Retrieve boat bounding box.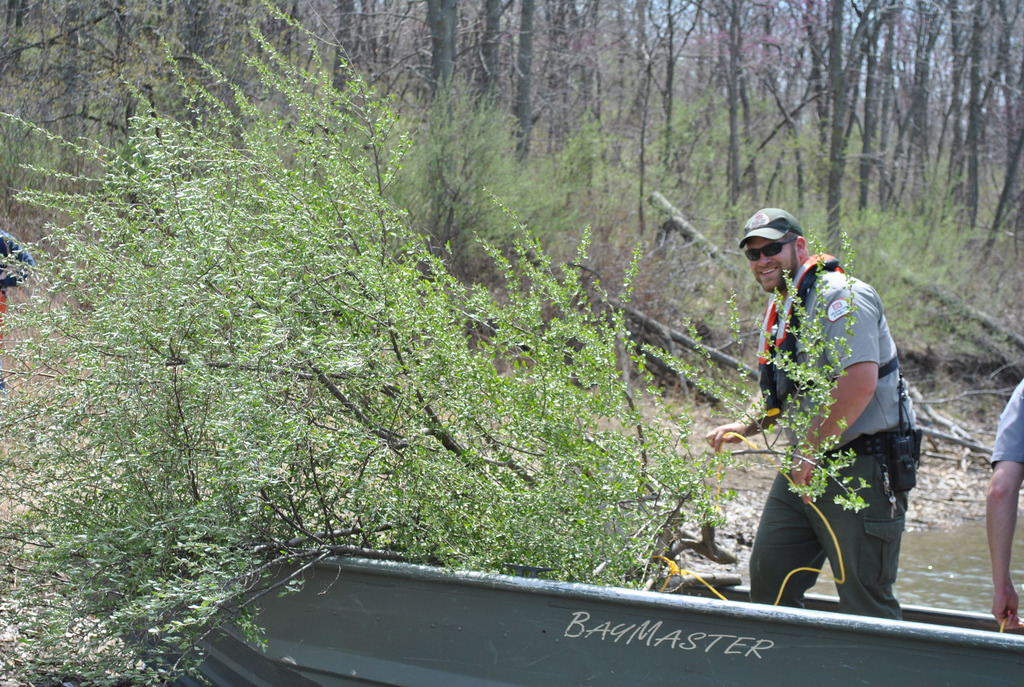
Bounding box: pyautogui.locateOnScreen(188, 487, 1003, 659).
